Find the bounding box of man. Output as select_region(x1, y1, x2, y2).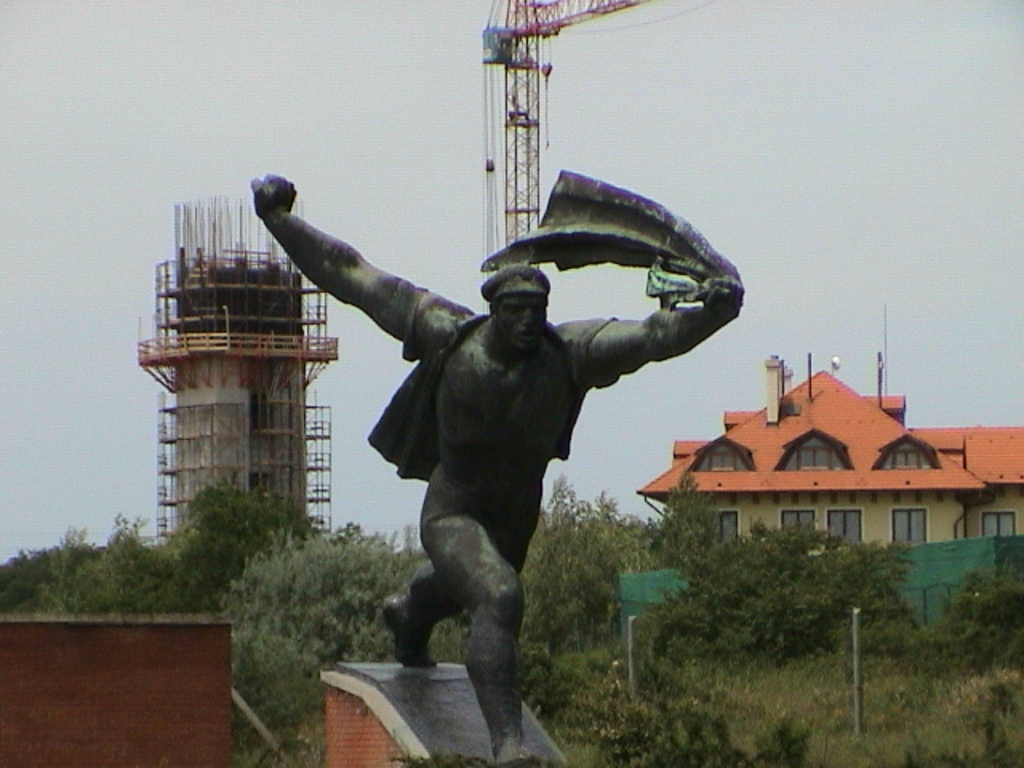
select_region(262, 174, 701, 731).
